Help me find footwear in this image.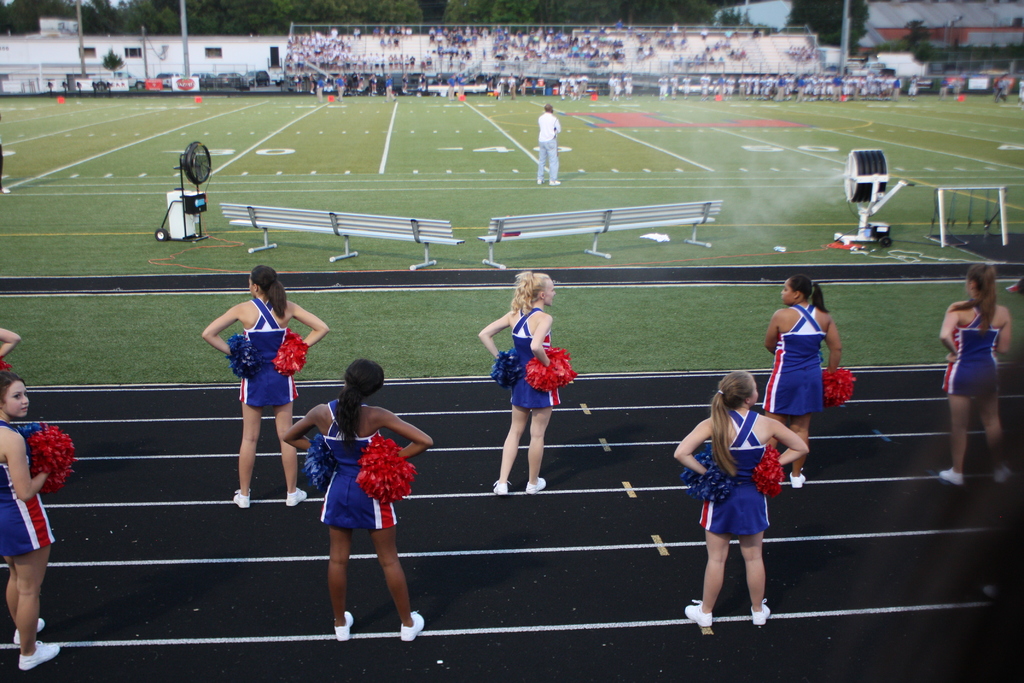
Found it: [749, 599, 772, 625].
